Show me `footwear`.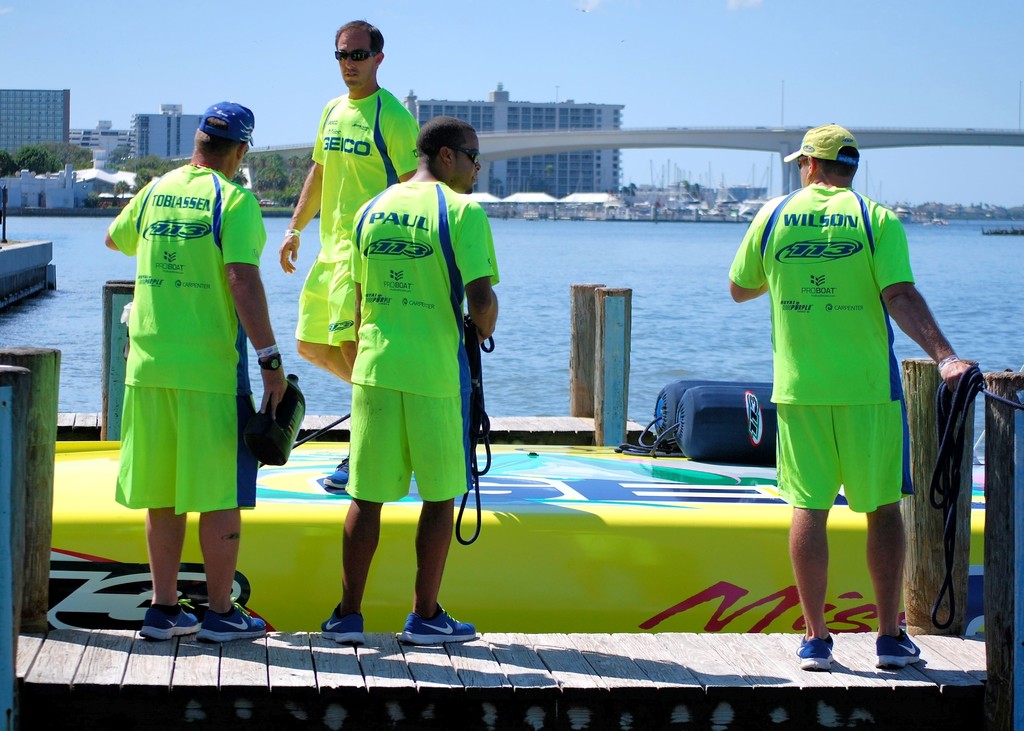
`footwear` is here: bbox(403, 601, 474, 640).
